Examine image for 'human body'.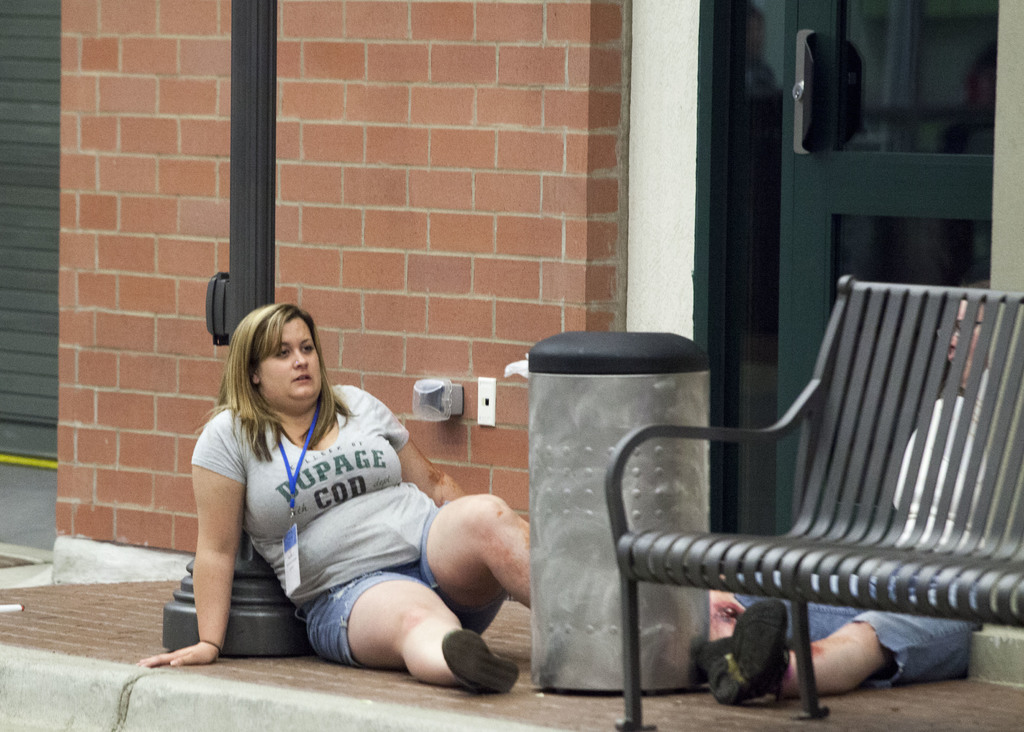
Examination result: 178 272 477 694.
